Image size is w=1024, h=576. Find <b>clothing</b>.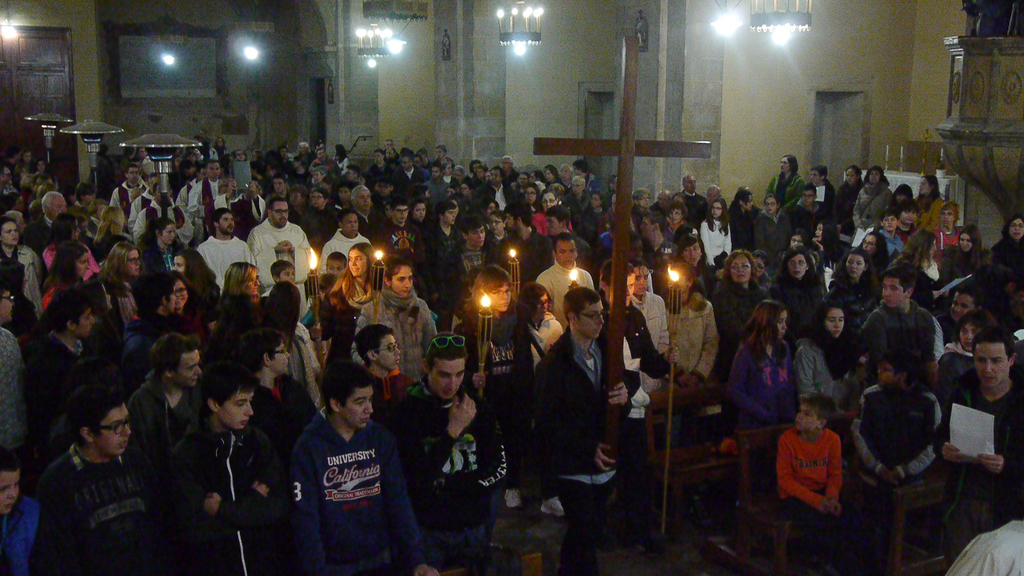
box(800, 334, 868, 404).
